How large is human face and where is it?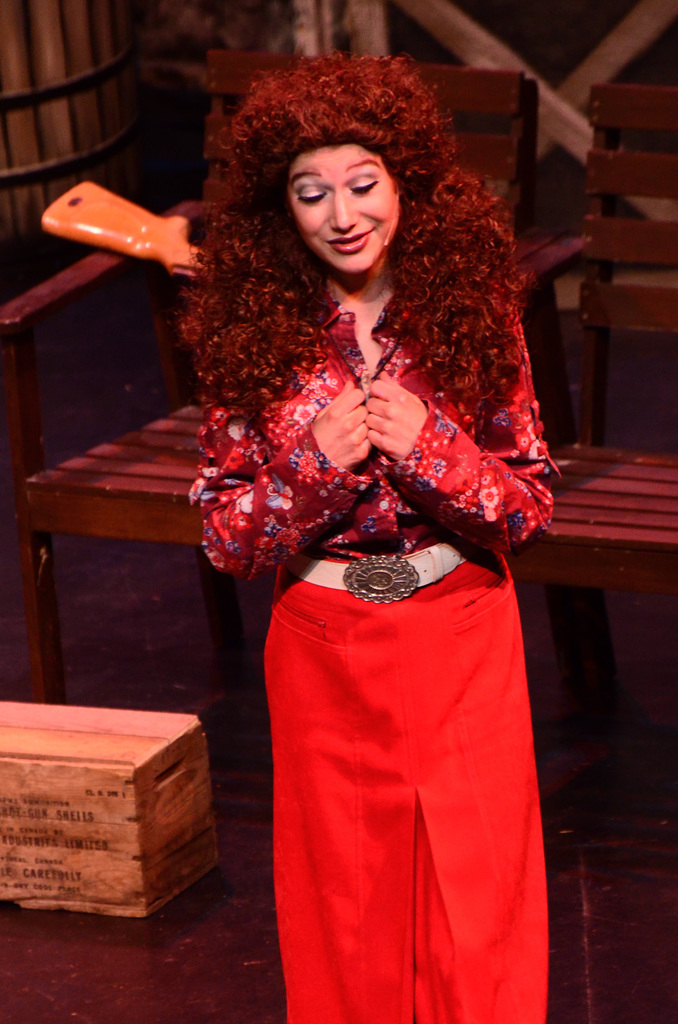
Bounding box: BBox(283, 140, 402, 271).
